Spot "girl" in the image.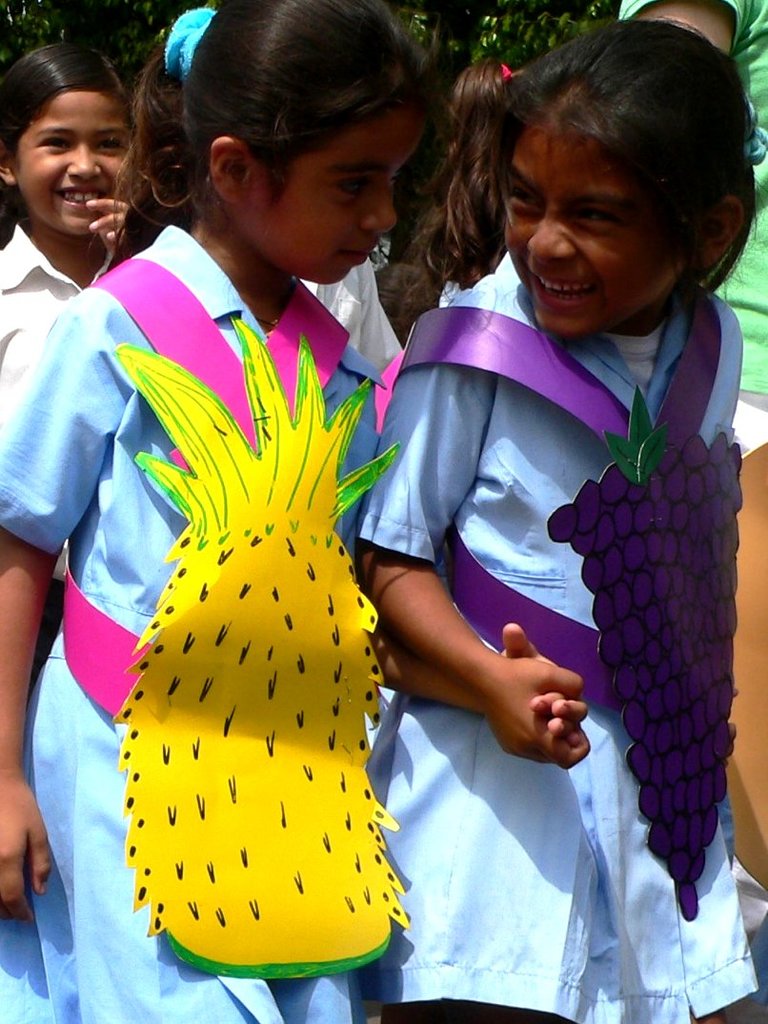
"girl" found at locate(0, 0, 588, 1023).
